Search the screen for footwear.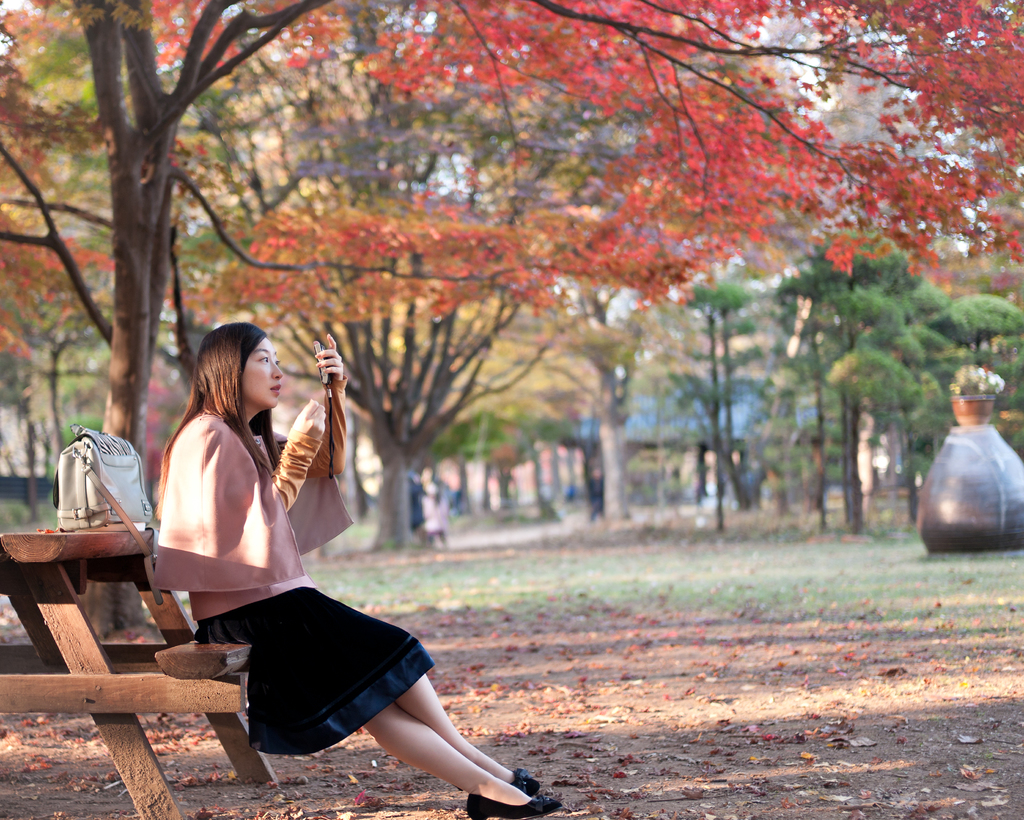
Found at 464,791,556,817.
